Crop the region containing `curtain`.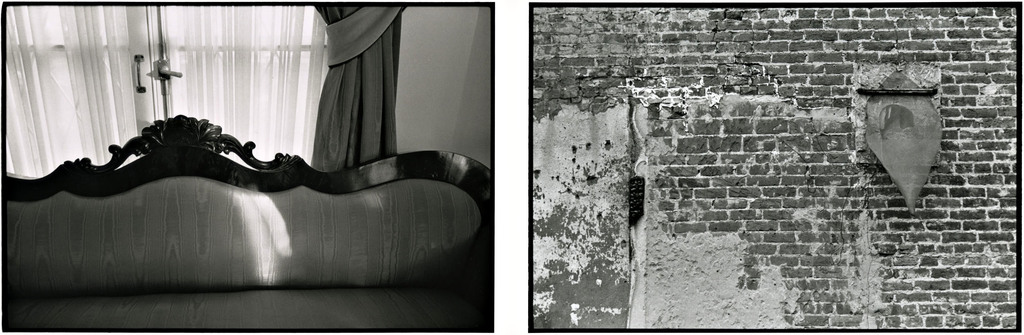
Crop region: <region>301, 0, 403, 171</region>.
